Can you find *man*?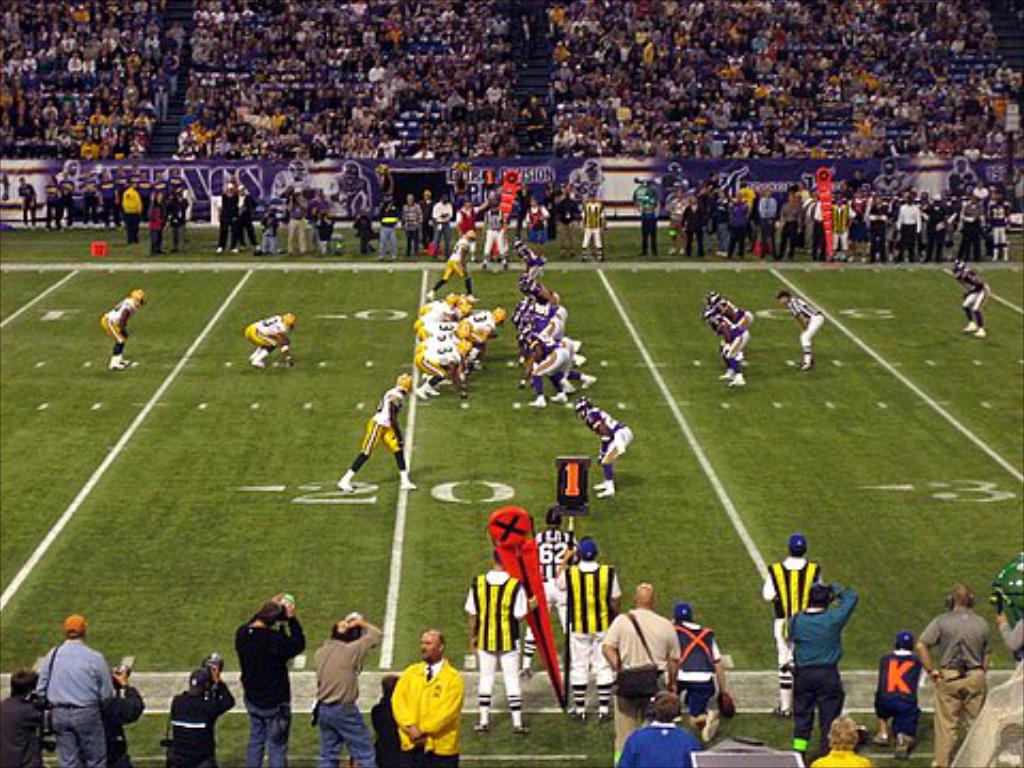
Yes, bounding box: bbox(674, 608, 730, 734).
